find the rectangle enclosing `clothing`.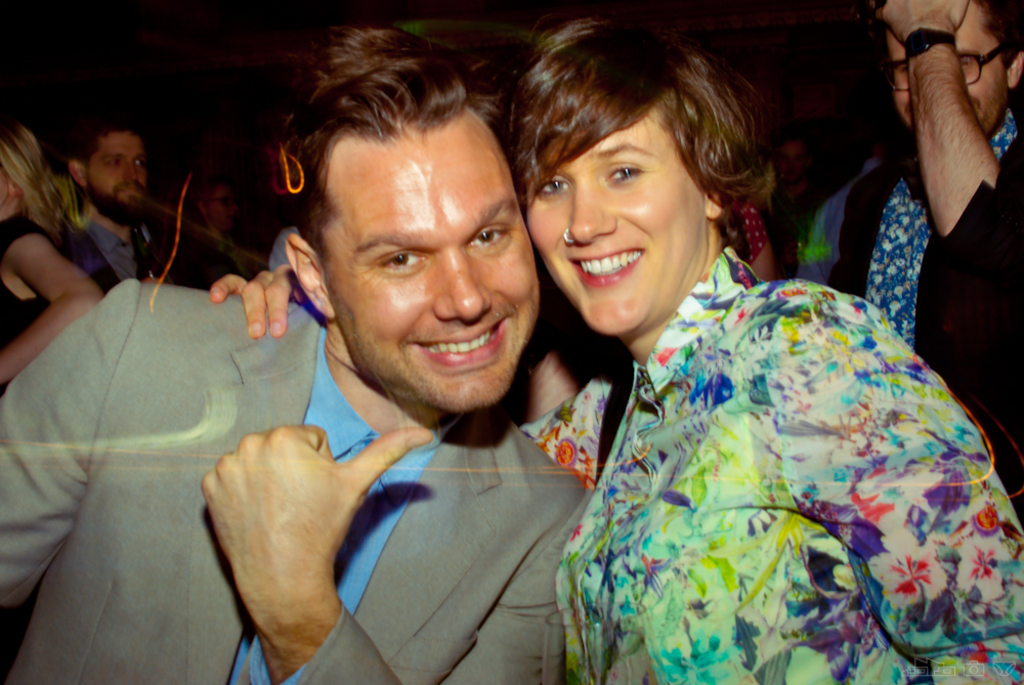
(x1=820, y1=108, x2=1023, y2=531).
